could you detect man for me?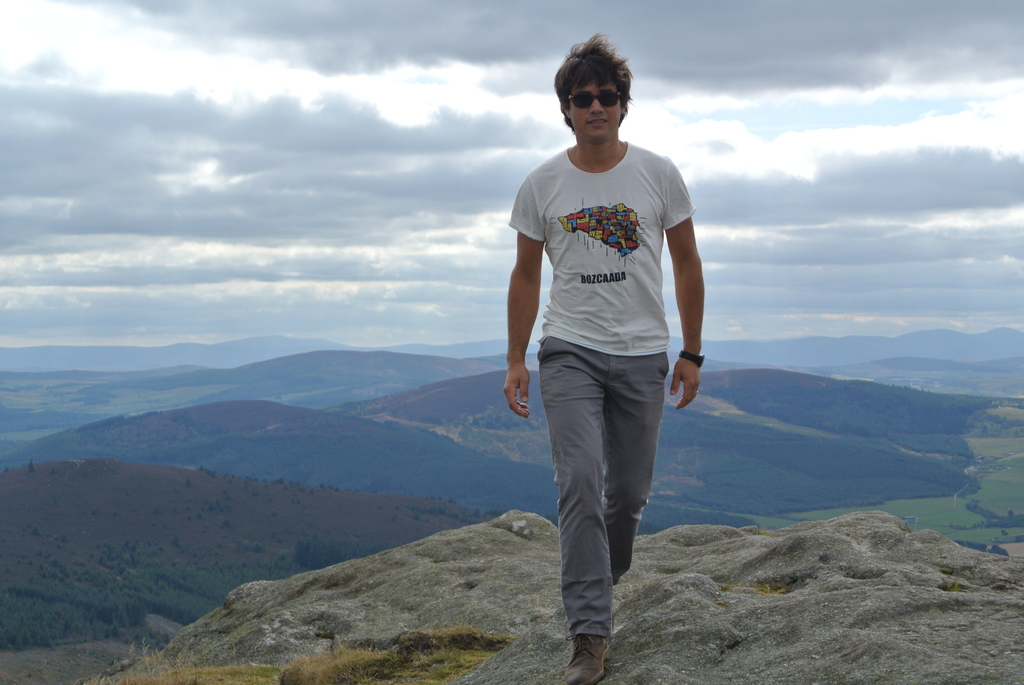
Detection result: <region>492, 14, 712, 683</region>.
